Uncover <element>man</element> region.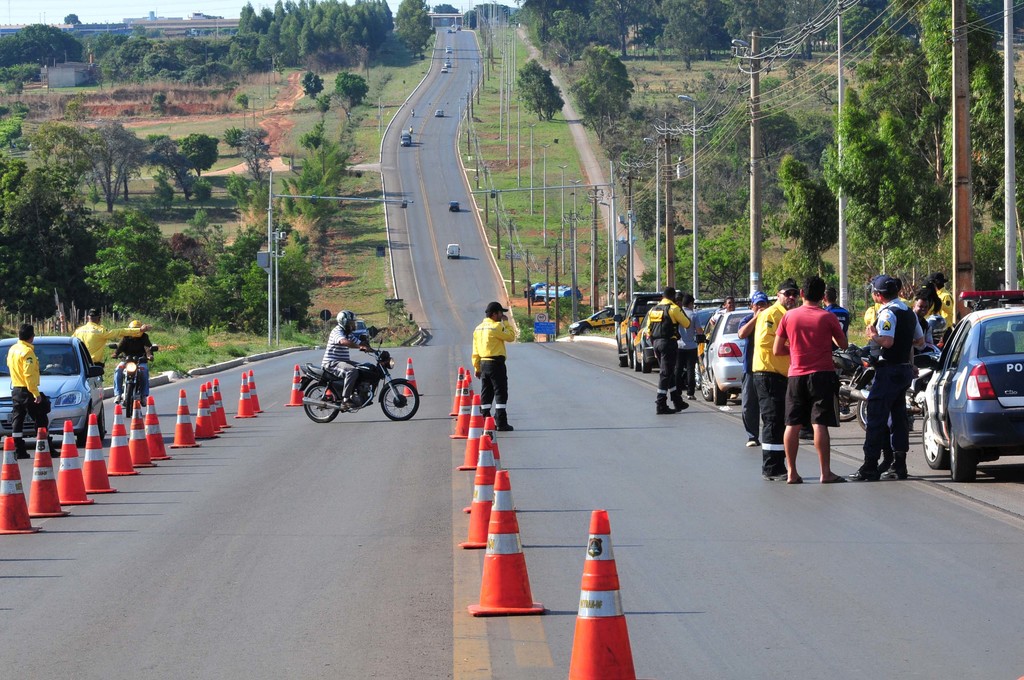
Uncovered: 319/309/375/414.
